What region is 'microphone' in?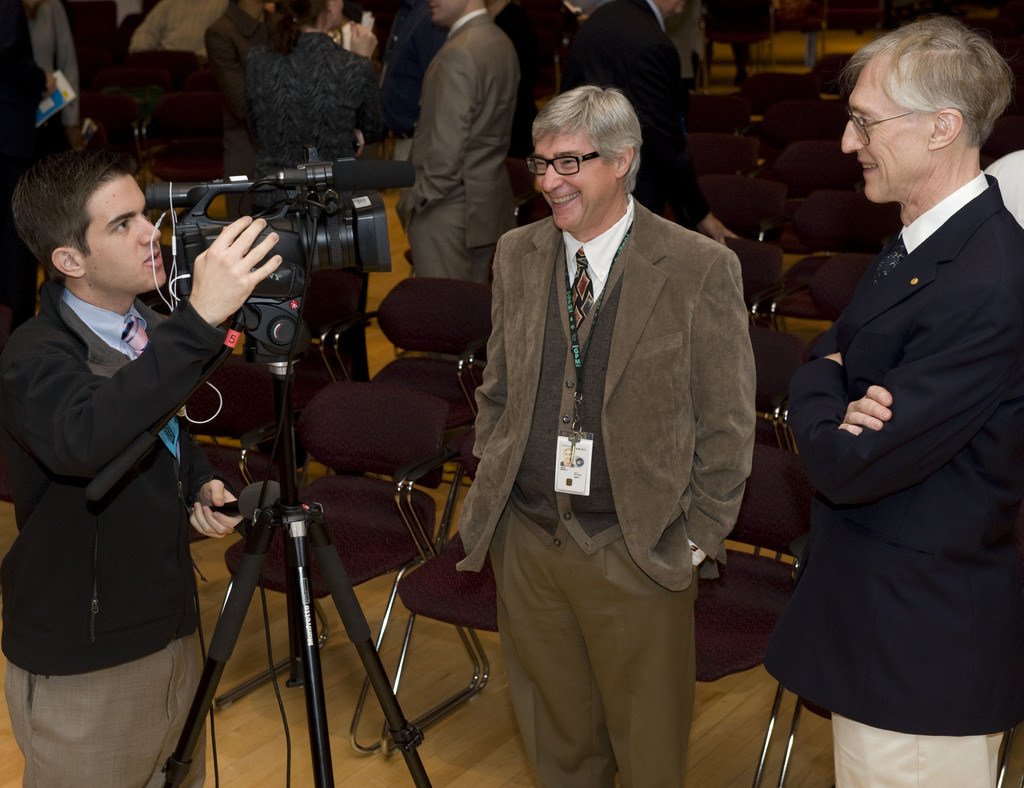
pyautogui.locateOnScreen(272, 160, 418, 190).
